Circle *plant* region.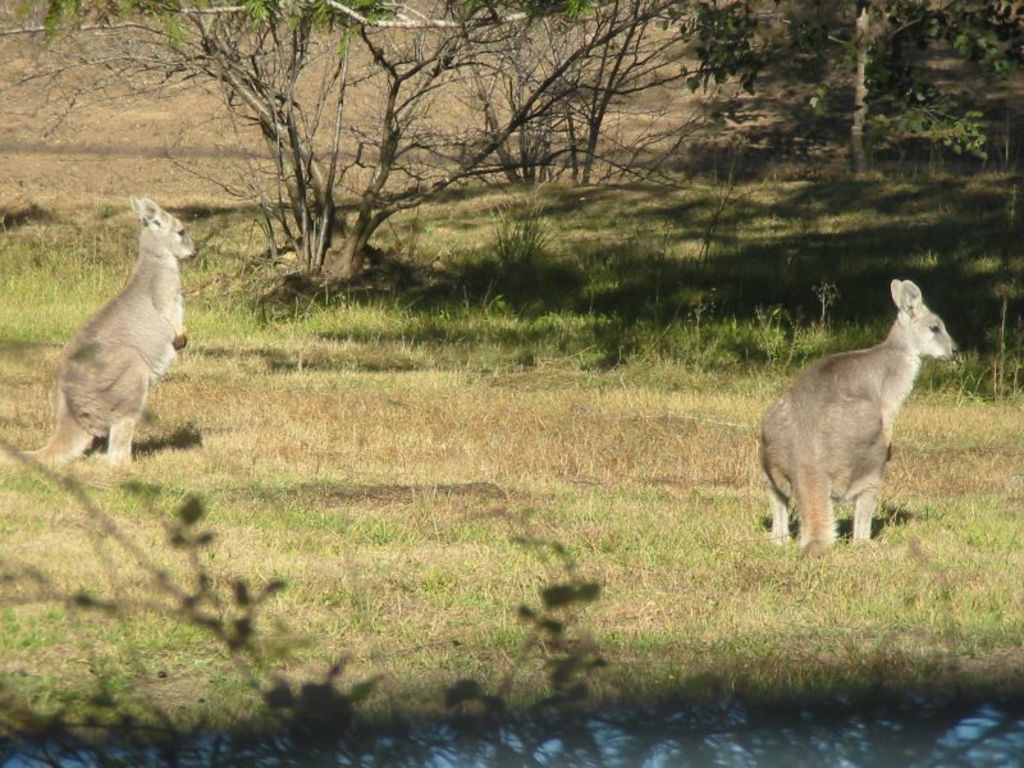
Region: {"x1": 114, "y1": 477, "x2": 388, "y2": 767}.
